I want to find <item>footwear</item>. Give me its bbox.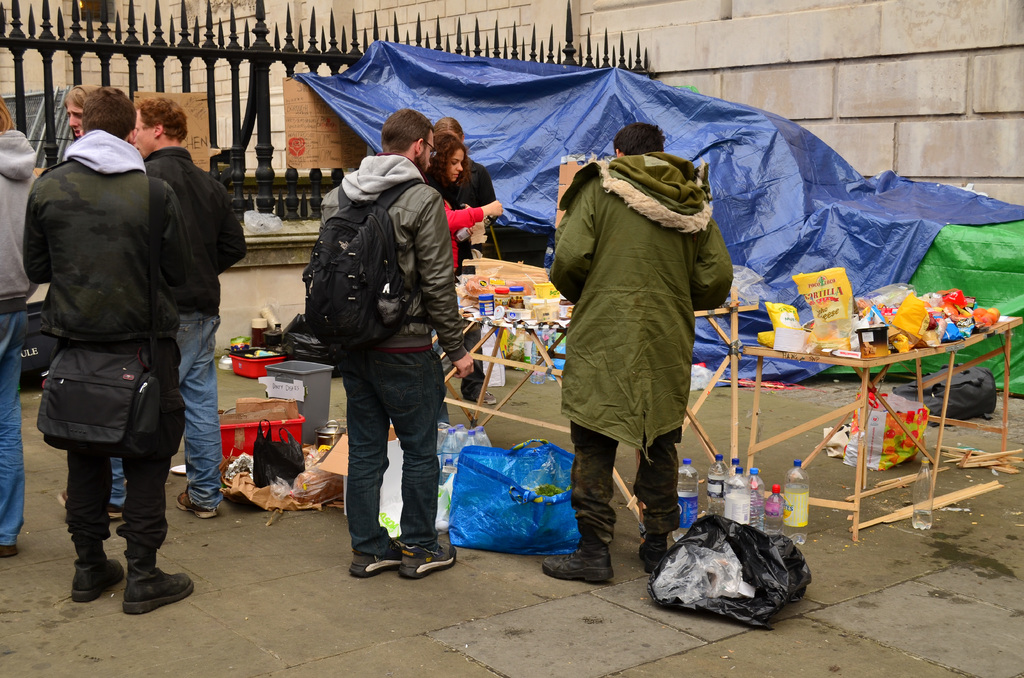
Rect(542, 541, 616, 583).
